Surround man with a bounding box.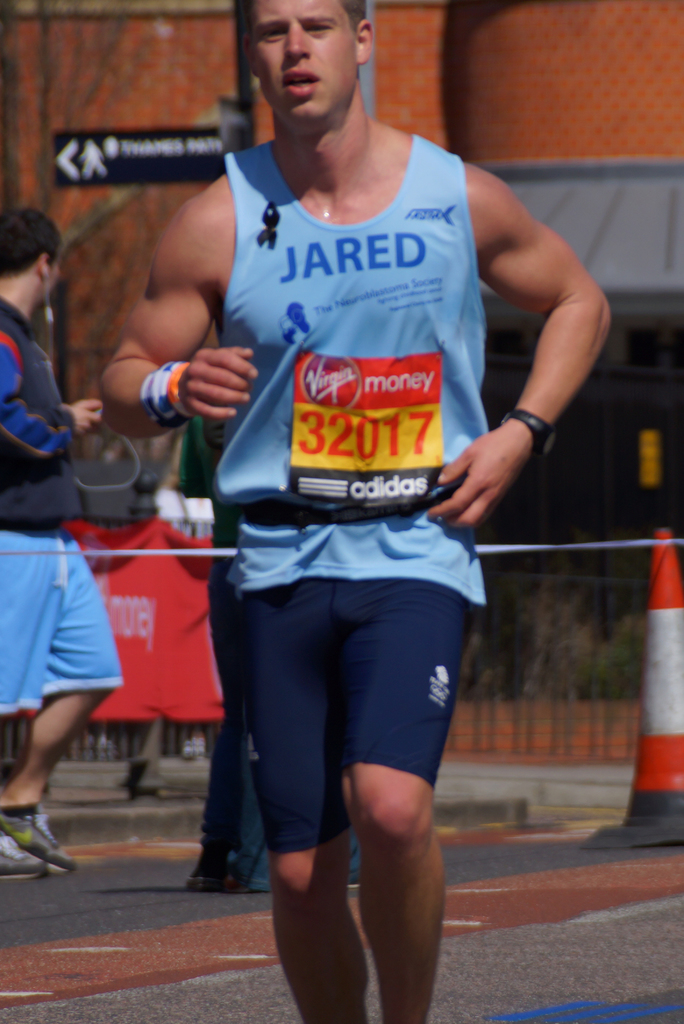
[left=0, top=196, right=122, bottom=879].
